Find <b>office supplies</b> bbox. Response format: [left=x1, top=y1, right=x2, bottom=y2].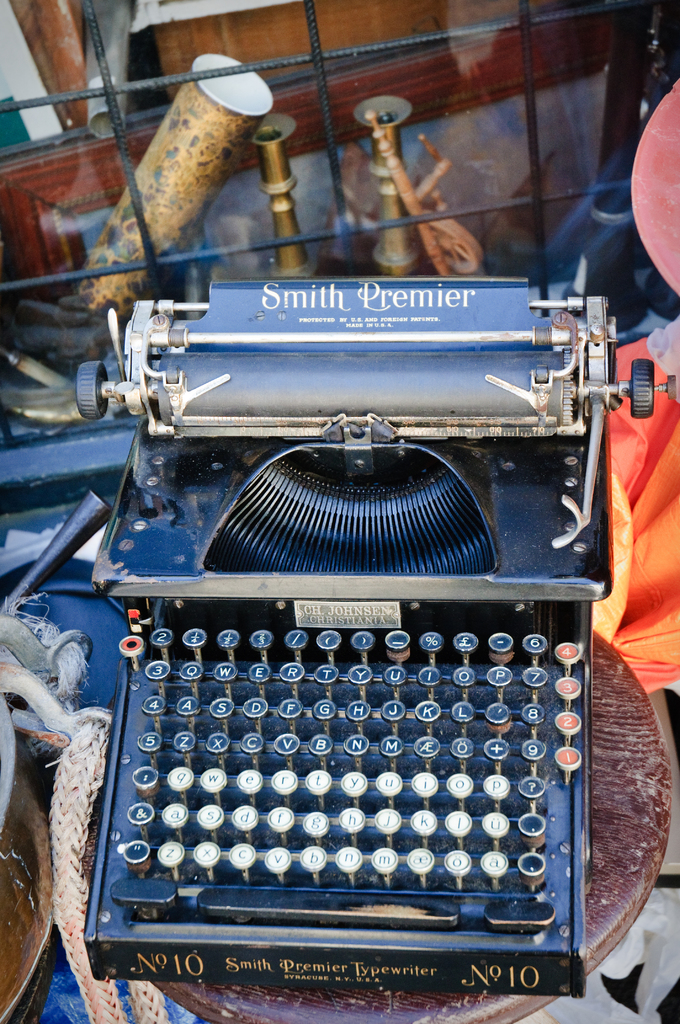
[left=81, top=49, right=265, bottom=304].
